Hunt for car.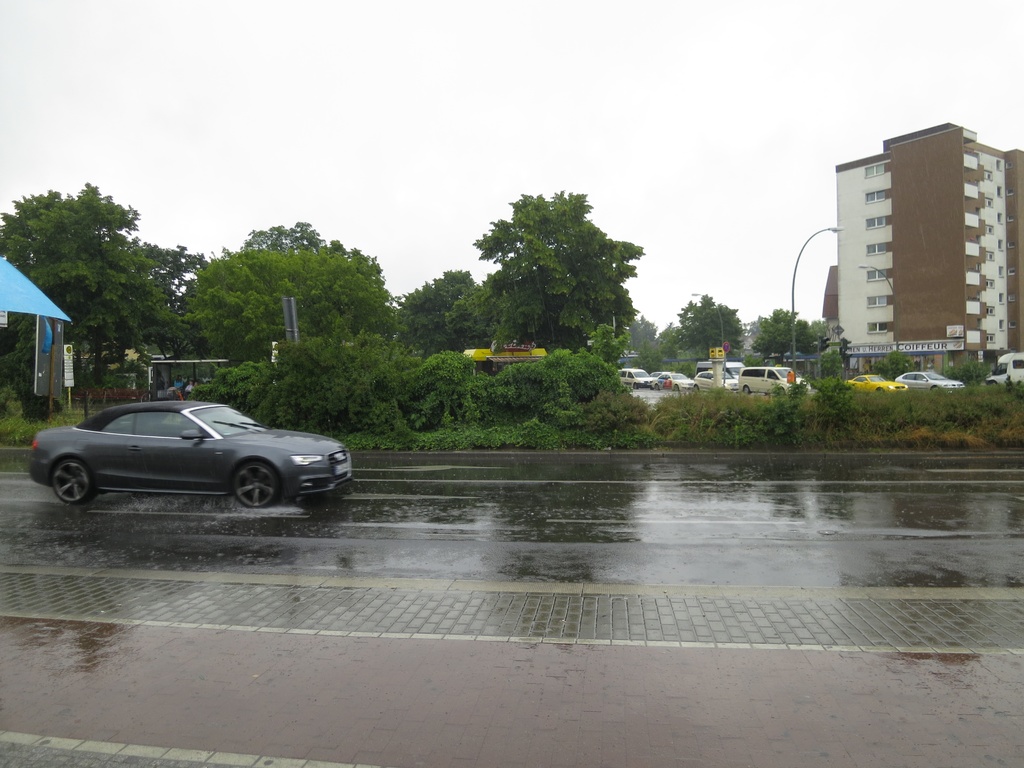
Hunted down at (651,371,701,389).
